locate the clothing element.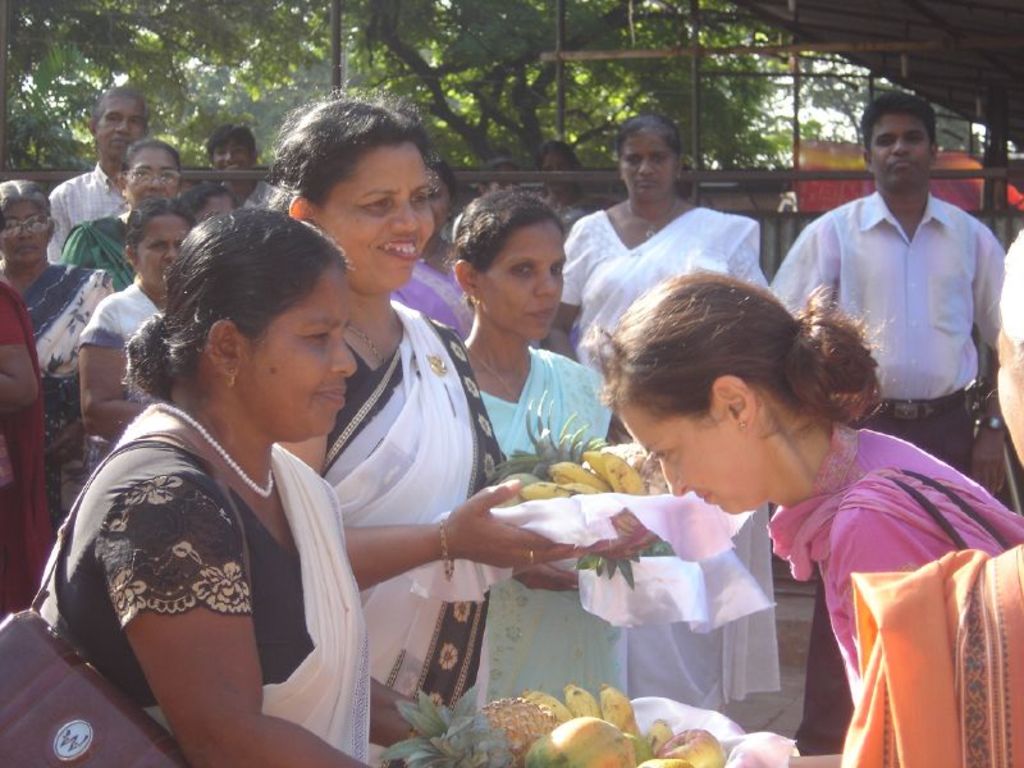
Element bbox: 396 262 475 347.
